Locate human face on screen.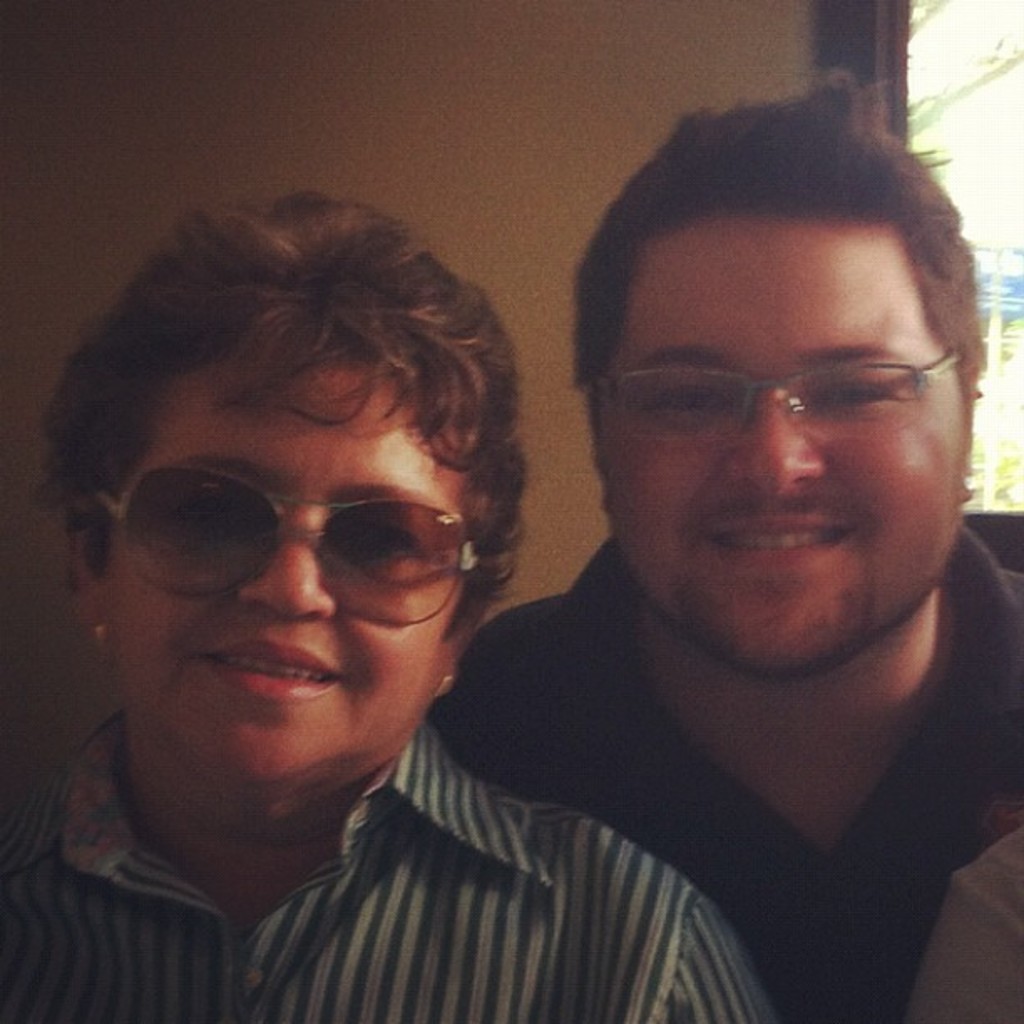
On screen at left=104, top=358, right=460, bottom=776.
